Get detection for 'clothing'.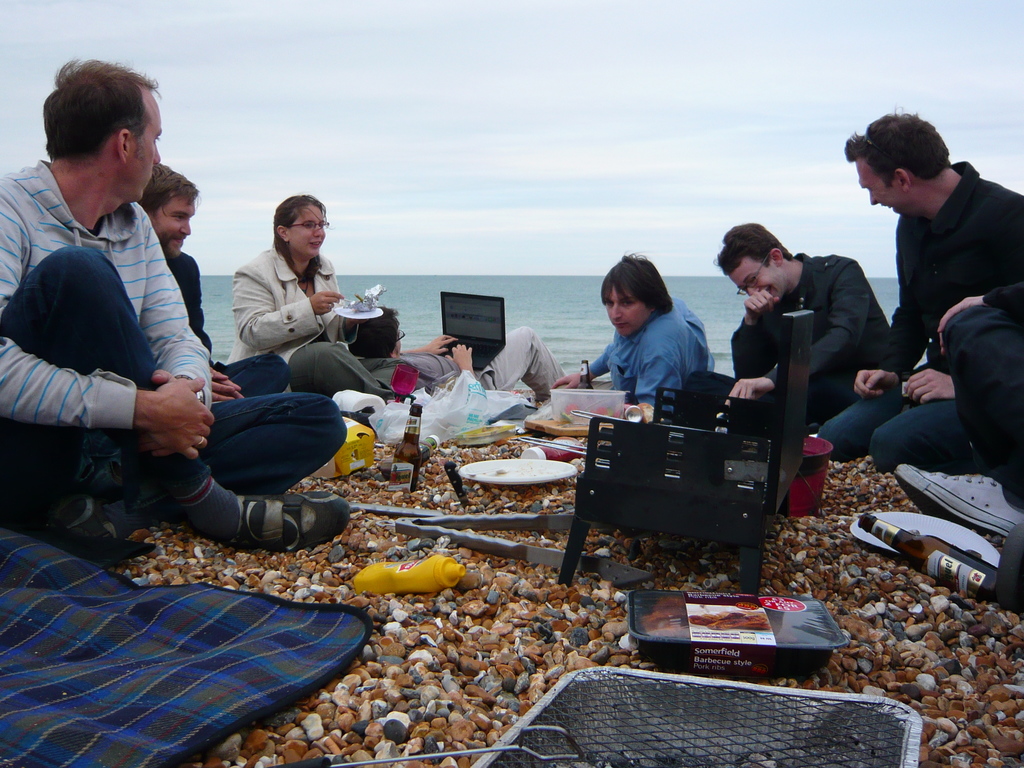
Detection: <bbox>18, 120, 218, 556</bbox>.
